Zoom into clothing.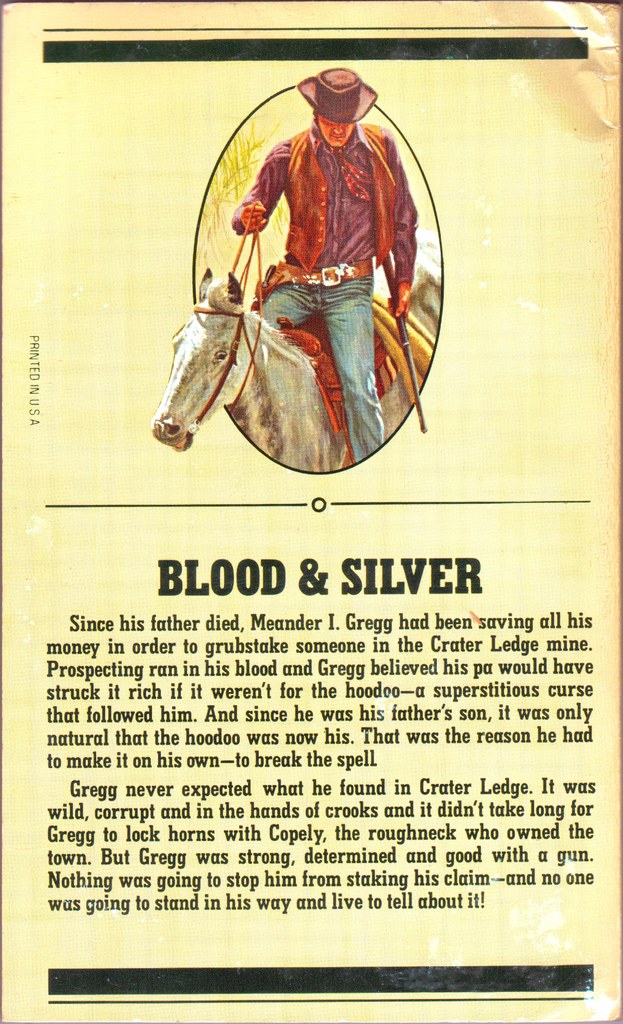
Zoom target: 231, 116, 419, 457.
